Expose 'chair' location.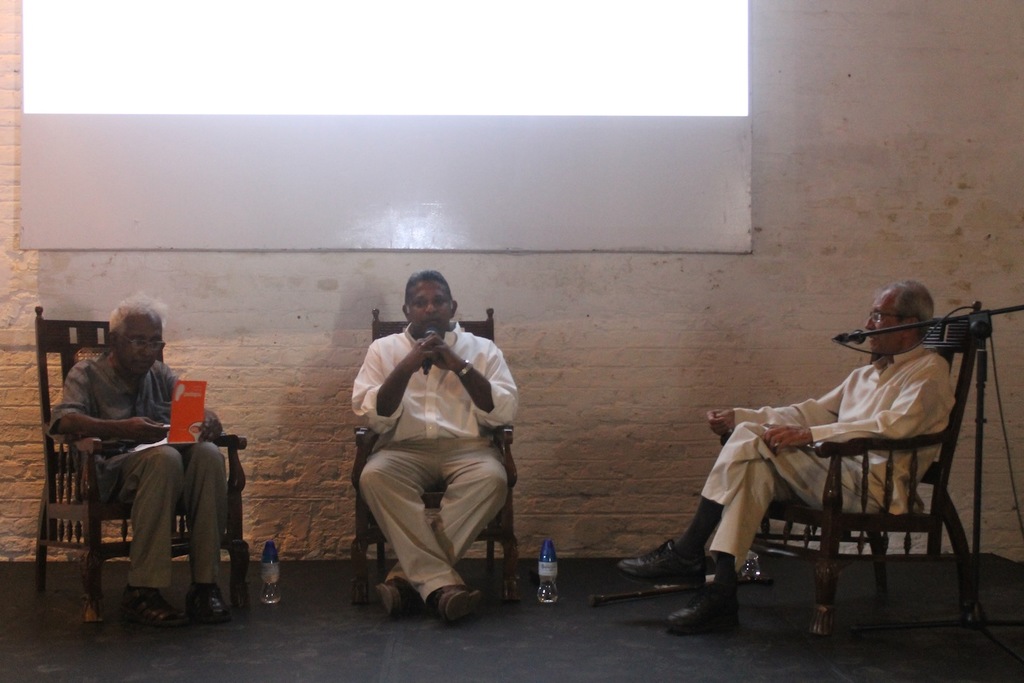
Exposed at region(349, 307, 527, 611).
